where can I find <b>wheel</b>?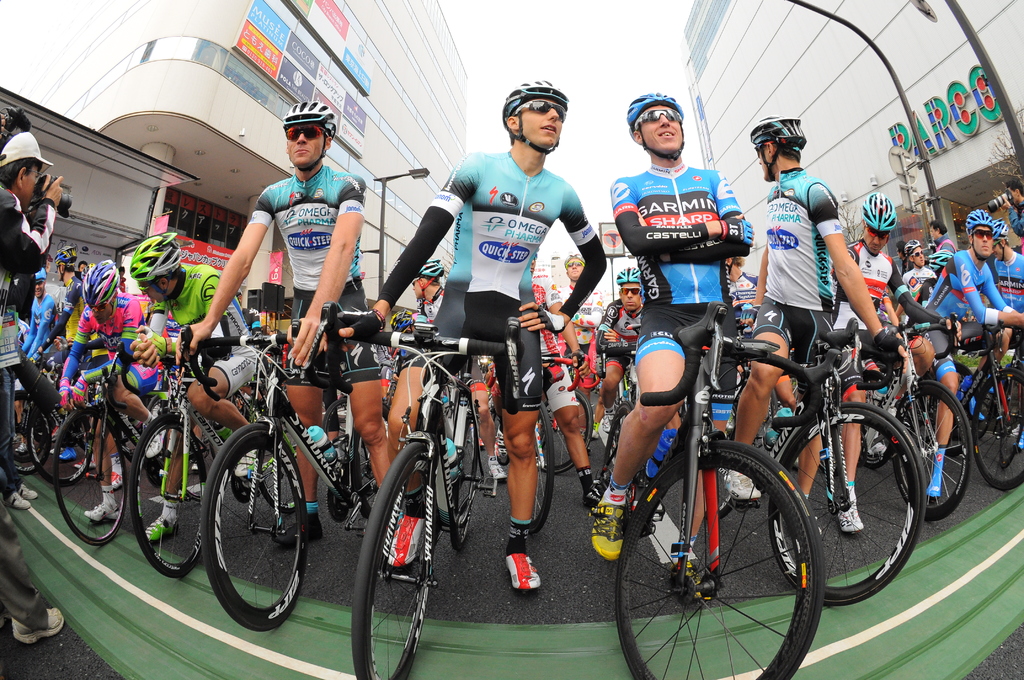
You can find it at (53, 401, 125, 547).
